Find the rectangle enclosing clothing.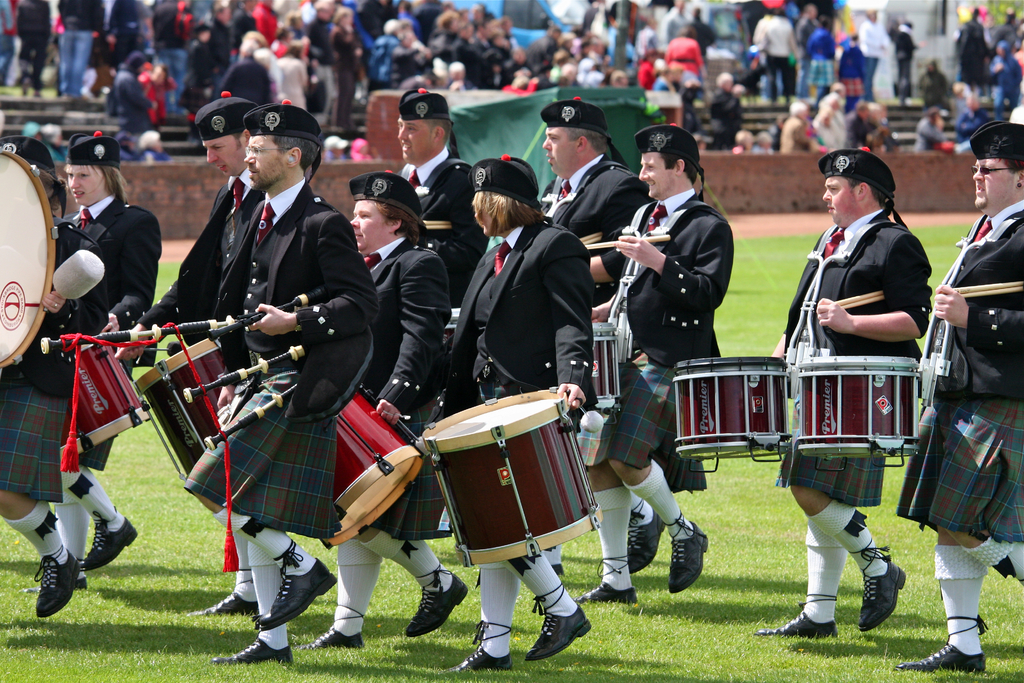
bbox=(897, 395, 1023, 547).
